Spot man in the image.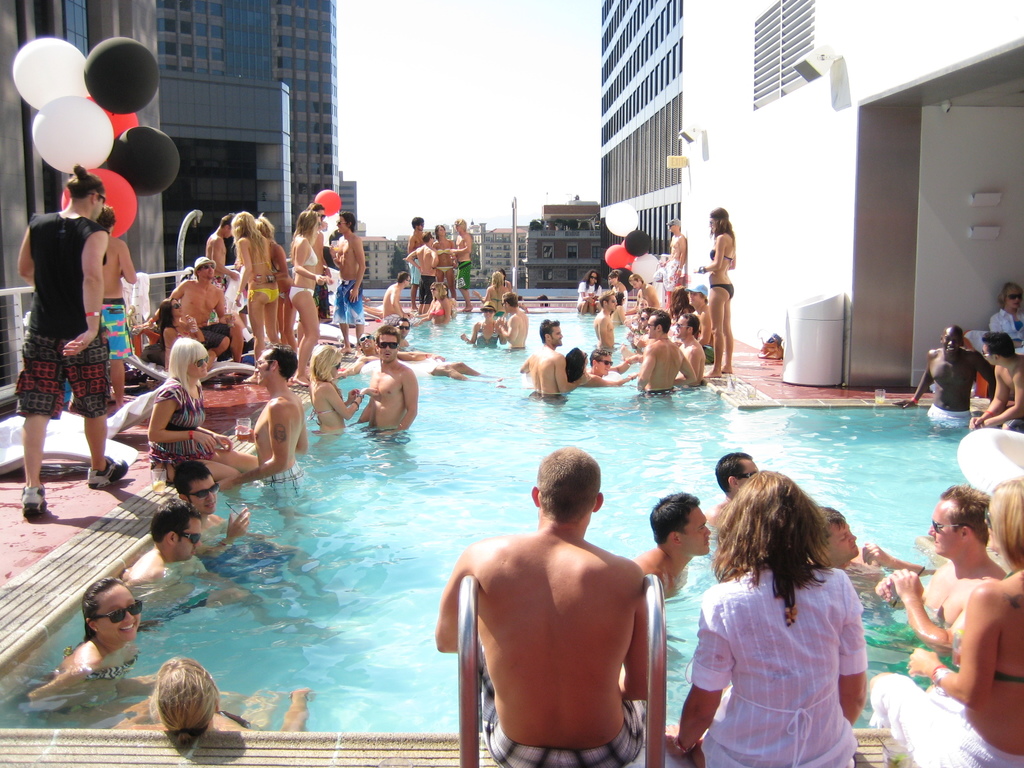
man found at (694, 454, 759, 527).
